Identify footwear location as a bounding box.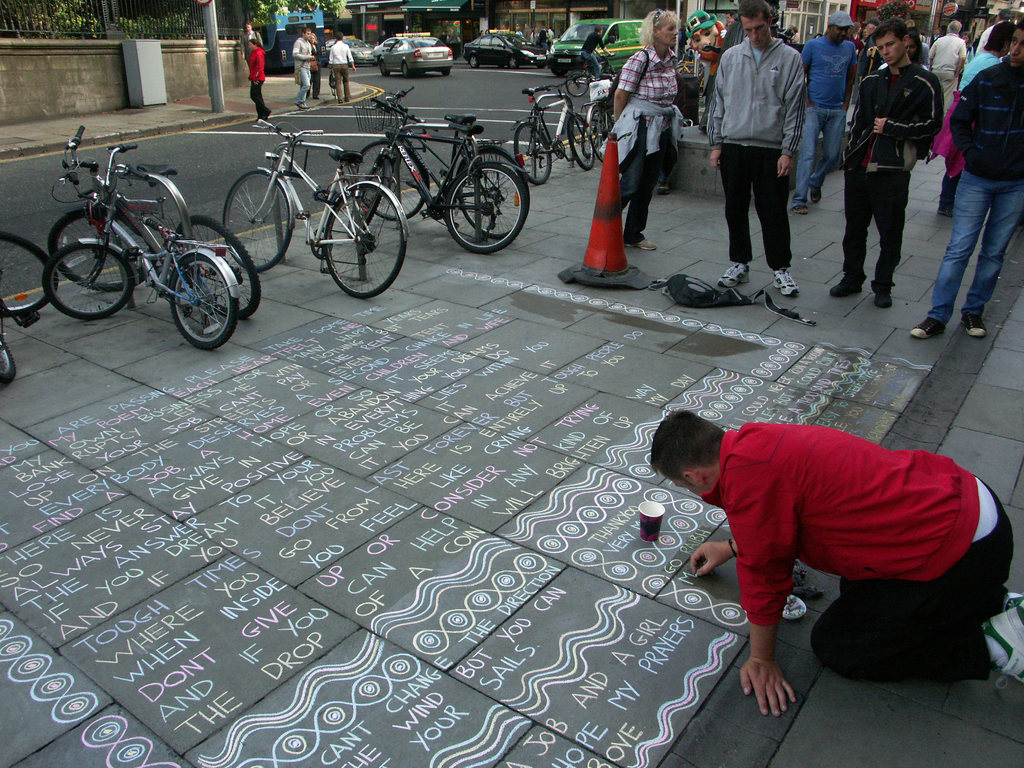
locate(346, 97, 351, 101).
